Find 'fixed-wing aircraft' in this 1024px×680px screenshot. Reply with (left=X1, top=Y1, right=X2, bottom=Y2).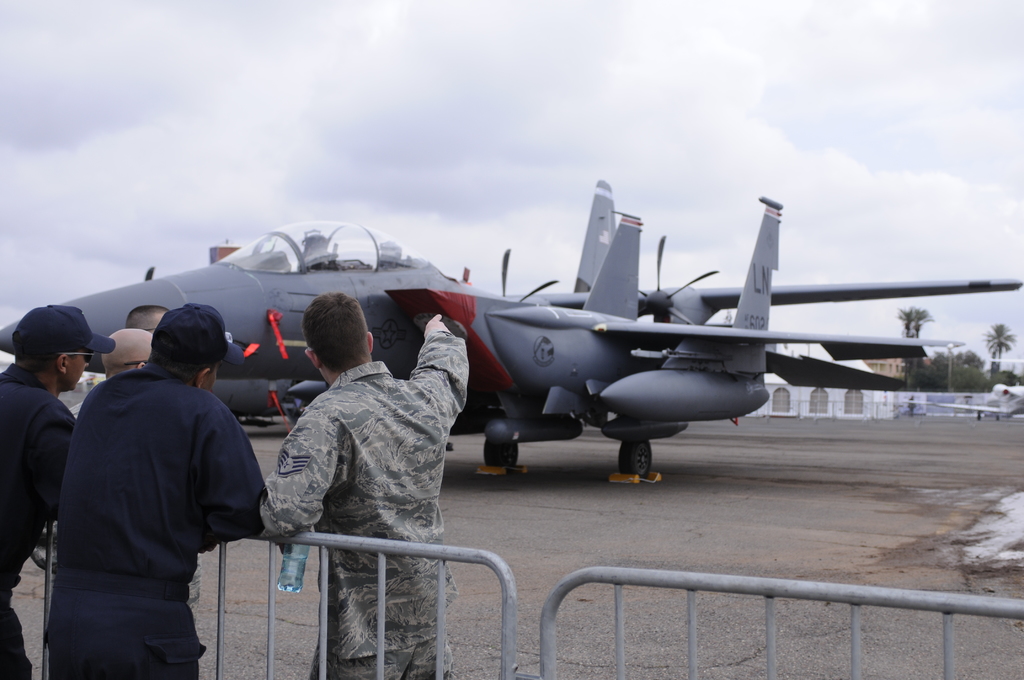
(left=0, top=181, right=1023, bottom=476).
